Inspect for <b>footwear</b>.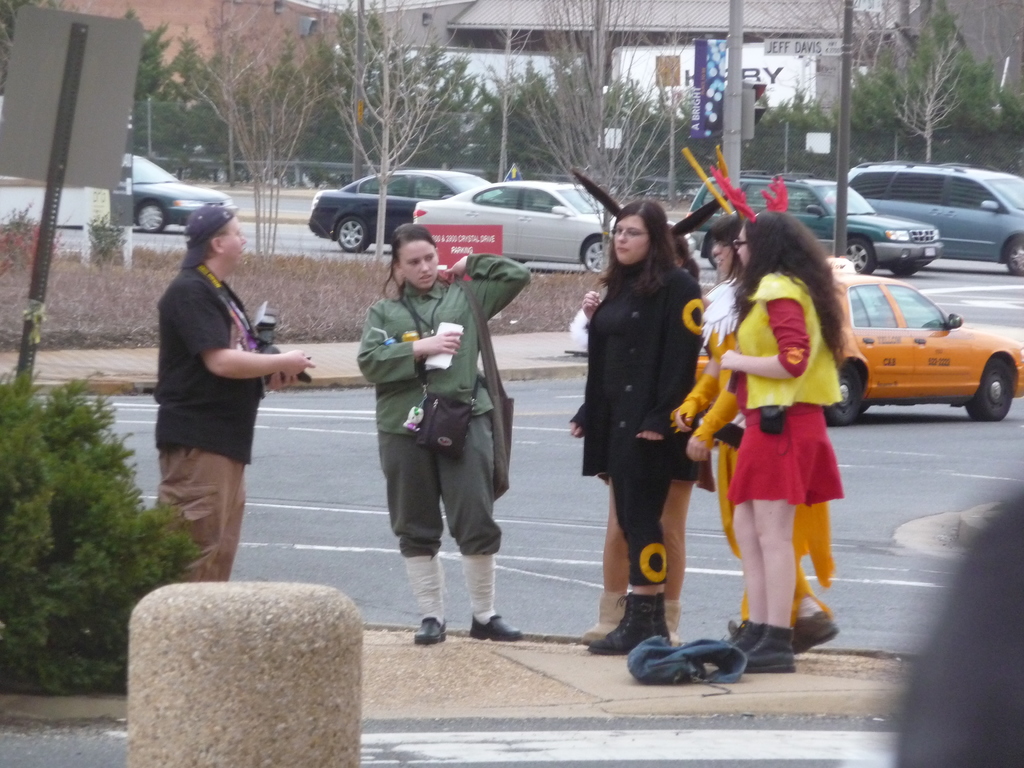
Inspection: <box>744,631,797,676</box>.
